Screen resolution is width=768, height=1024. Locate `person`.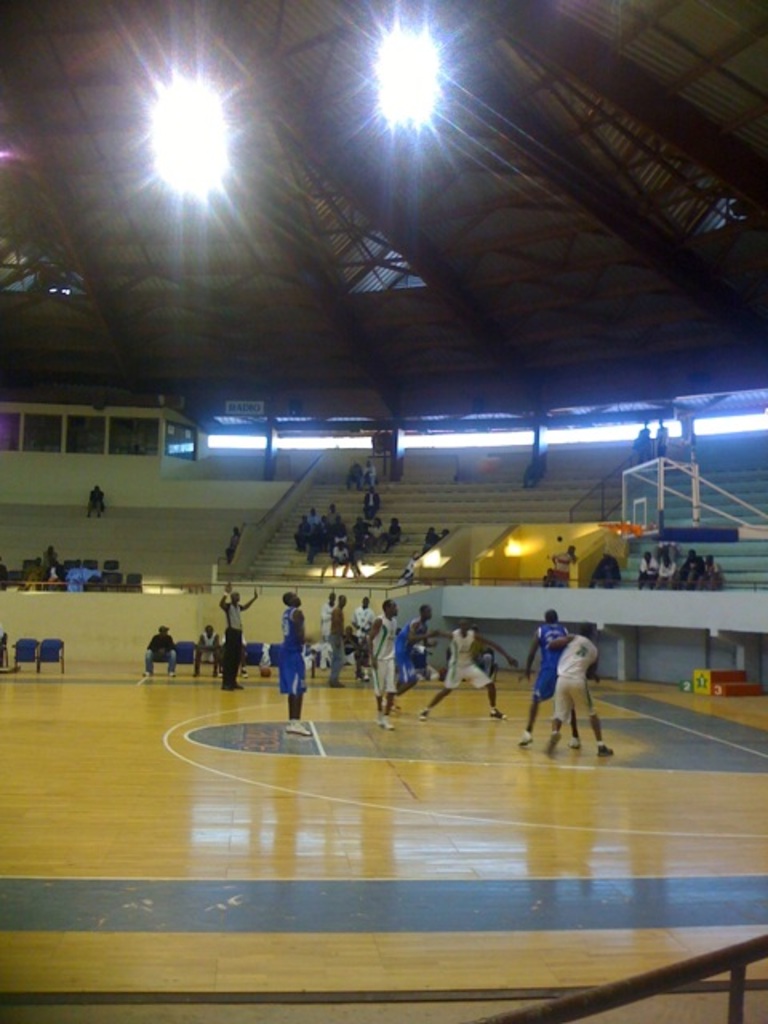
[x1=69, y1=558, x2=99, y2=592].
